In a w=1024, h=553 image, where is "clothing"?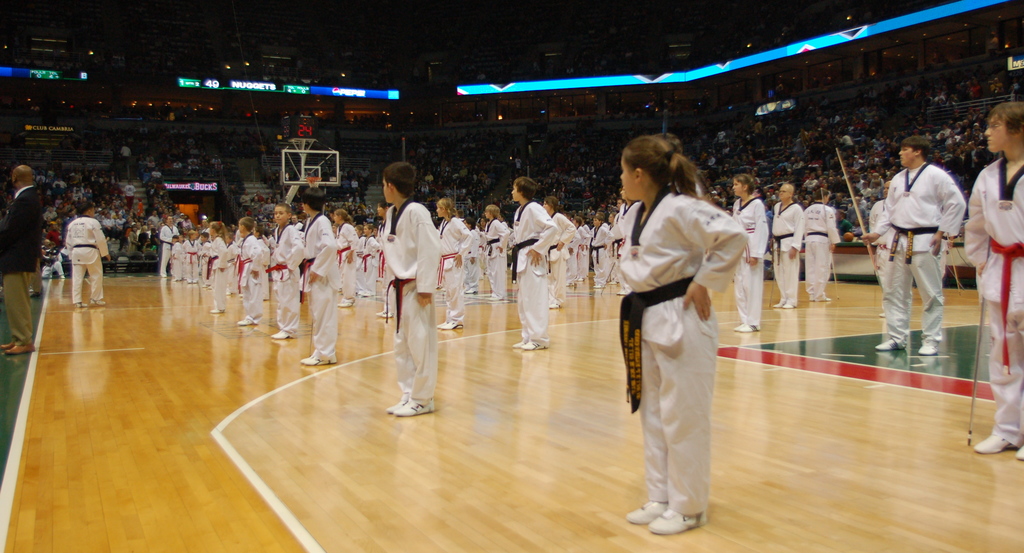
rect(339, 227, 365, 295).
